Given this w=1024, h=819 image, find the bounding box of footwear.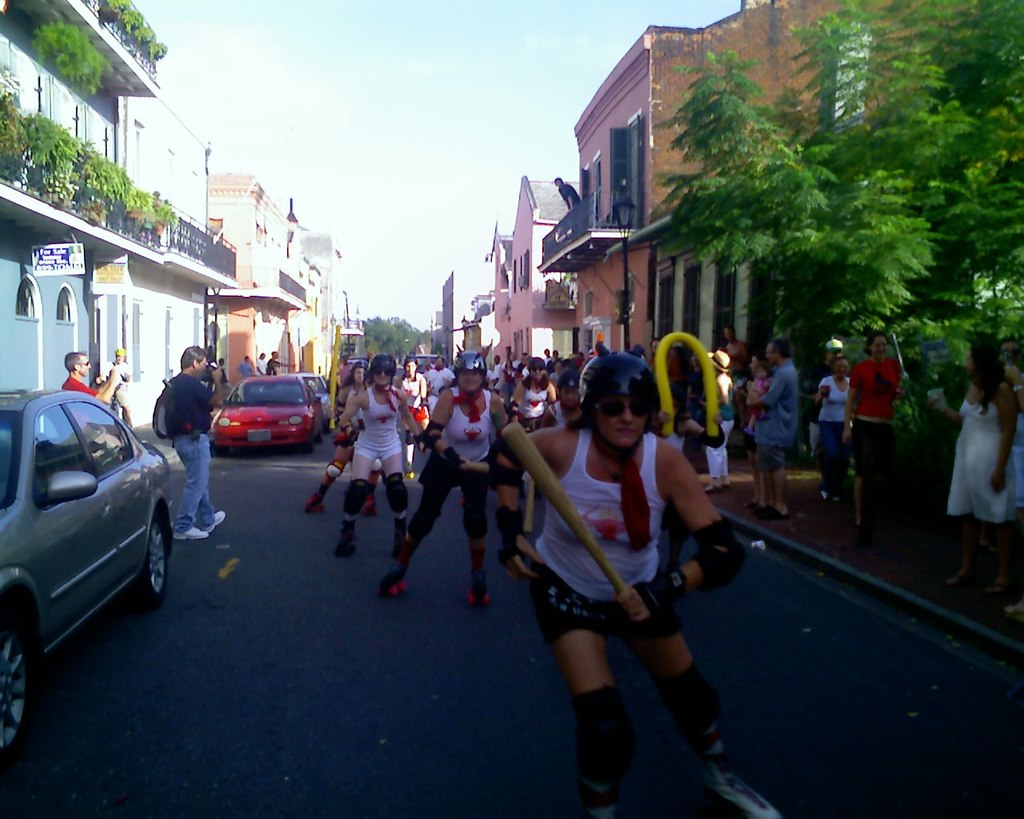
<box>579,777,614,818</box>.
